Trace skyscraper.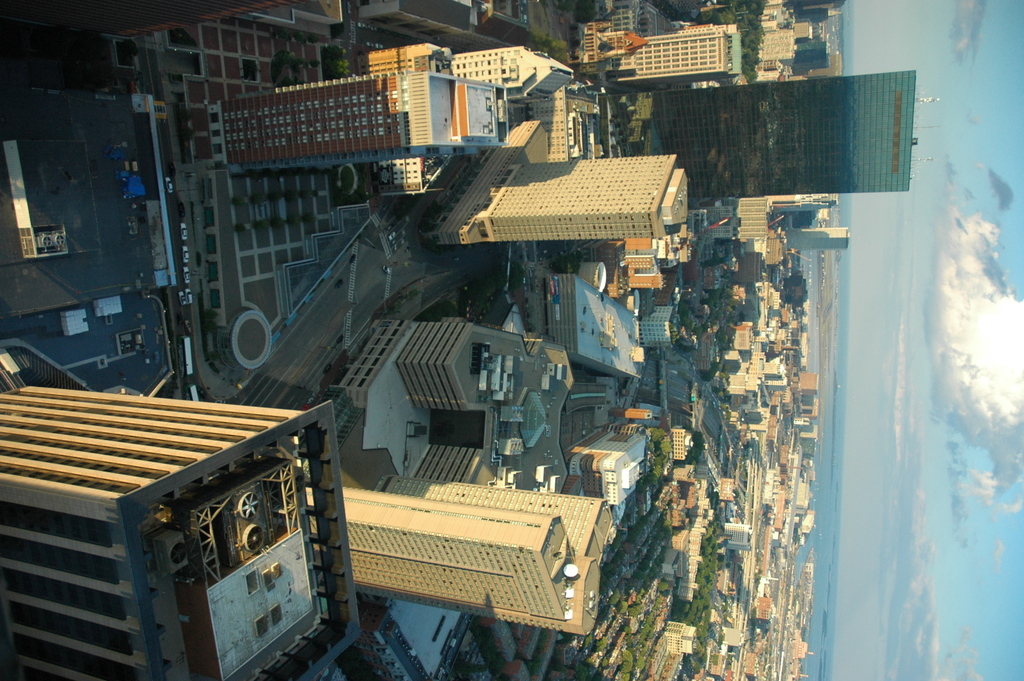
Traced to locate(671, 429, 691, 463).
